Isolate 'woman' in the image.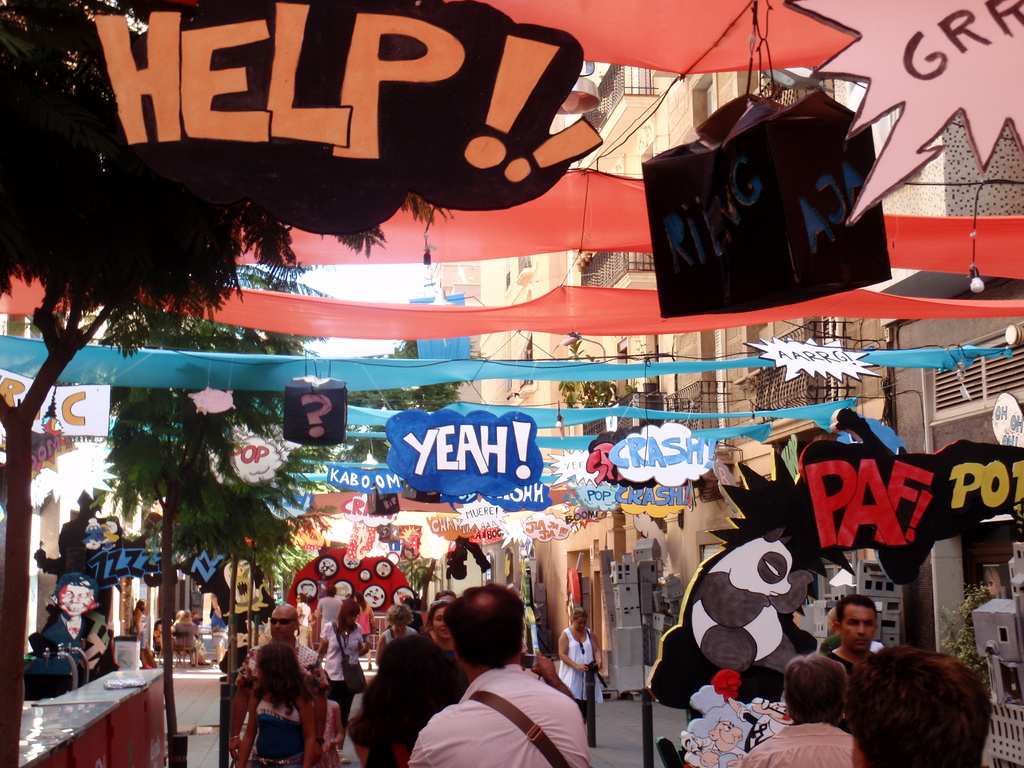
Isolated region: (208, 595, 229, 664).
